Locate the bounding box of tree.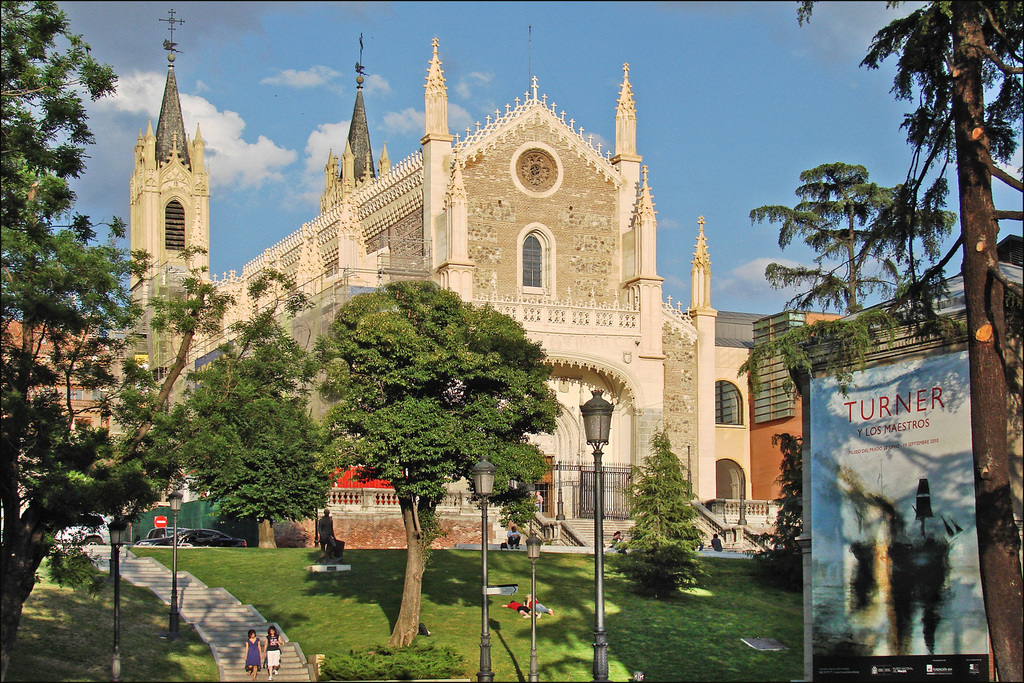
Bounding box: bbox(739, 159, 966, 360).
